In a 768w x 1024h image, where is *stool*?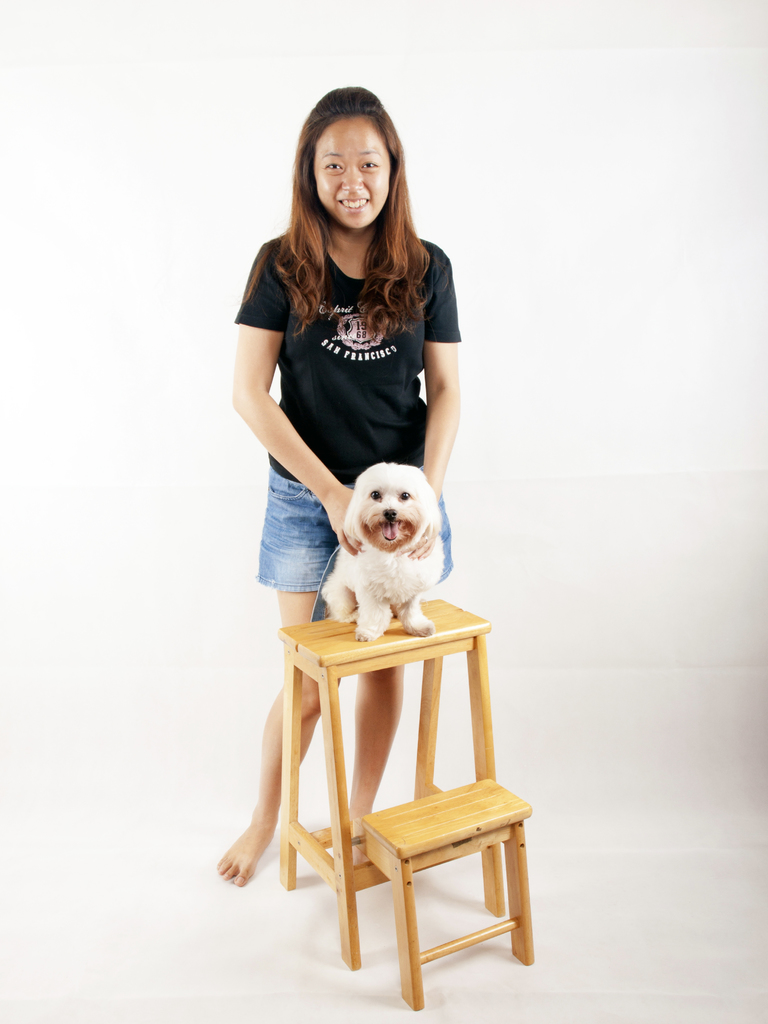
275,595,502,968.
